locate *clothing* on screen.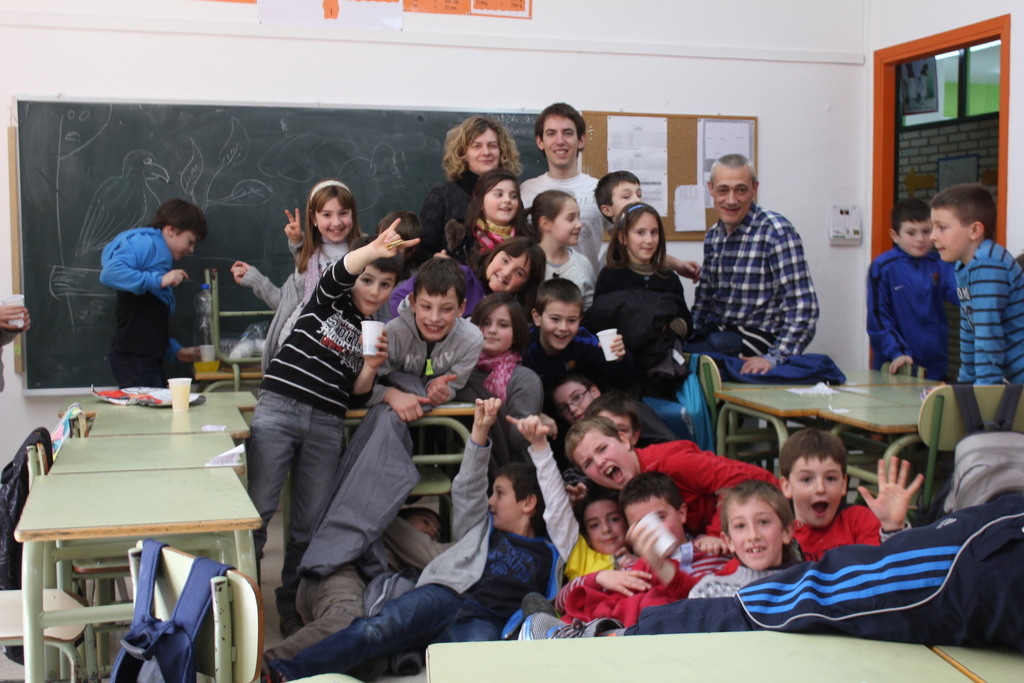
On screen at left=691, top=170, right=831, bottom=387.
